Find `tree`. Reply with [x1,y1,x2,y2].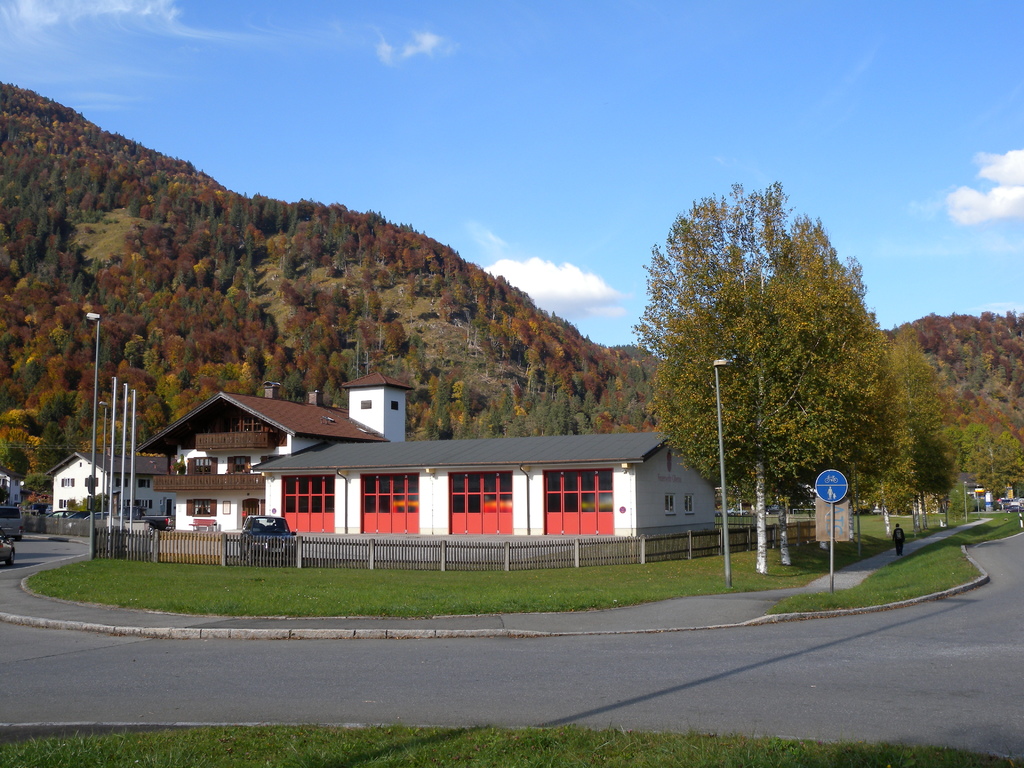
[573,178,925,538].
